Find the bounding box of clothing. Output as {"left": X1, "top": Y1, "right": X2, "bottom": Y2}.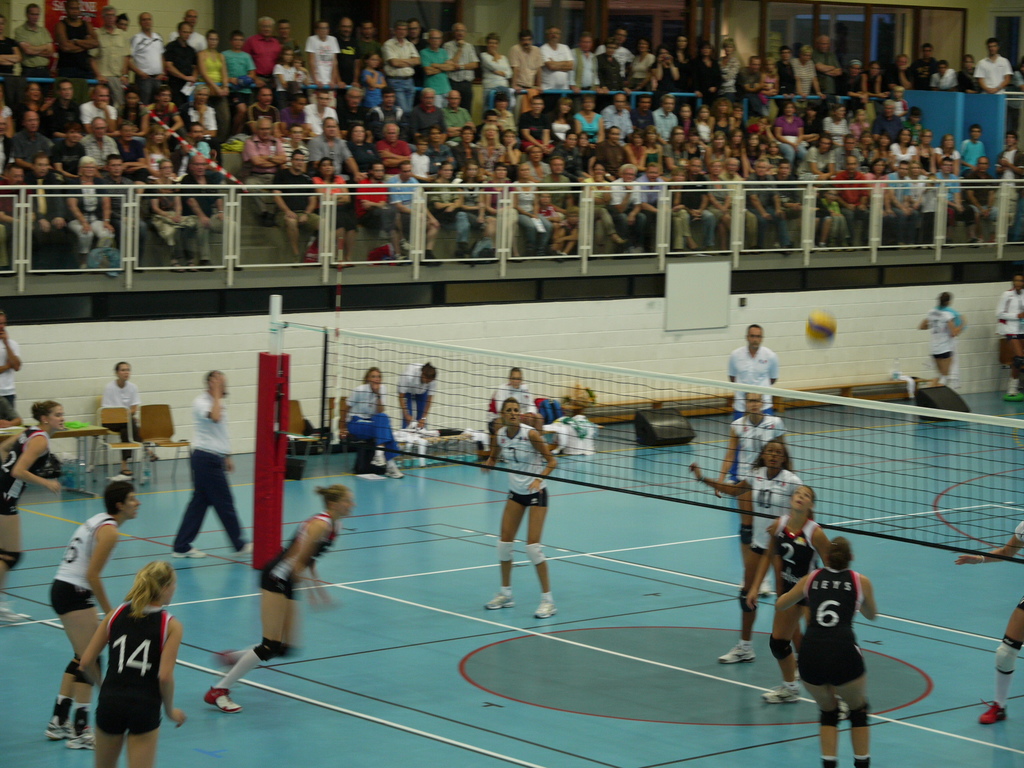
{"left": 246, "top": 507, "right": 336, "bottom": 596}.
